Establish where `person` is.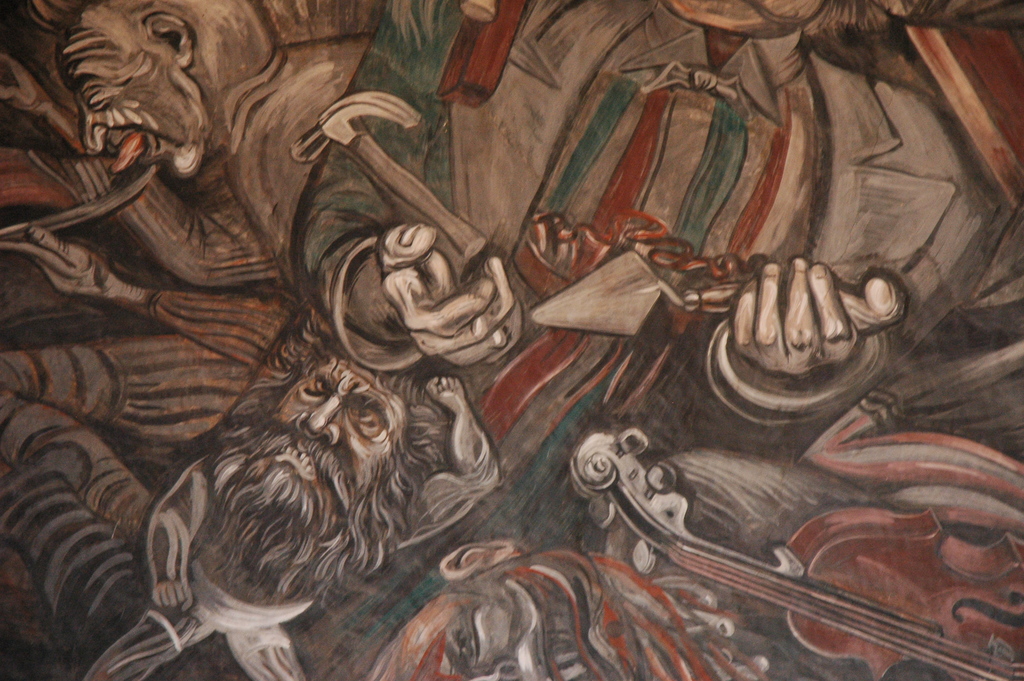
Established at 280 0 1014 680.
